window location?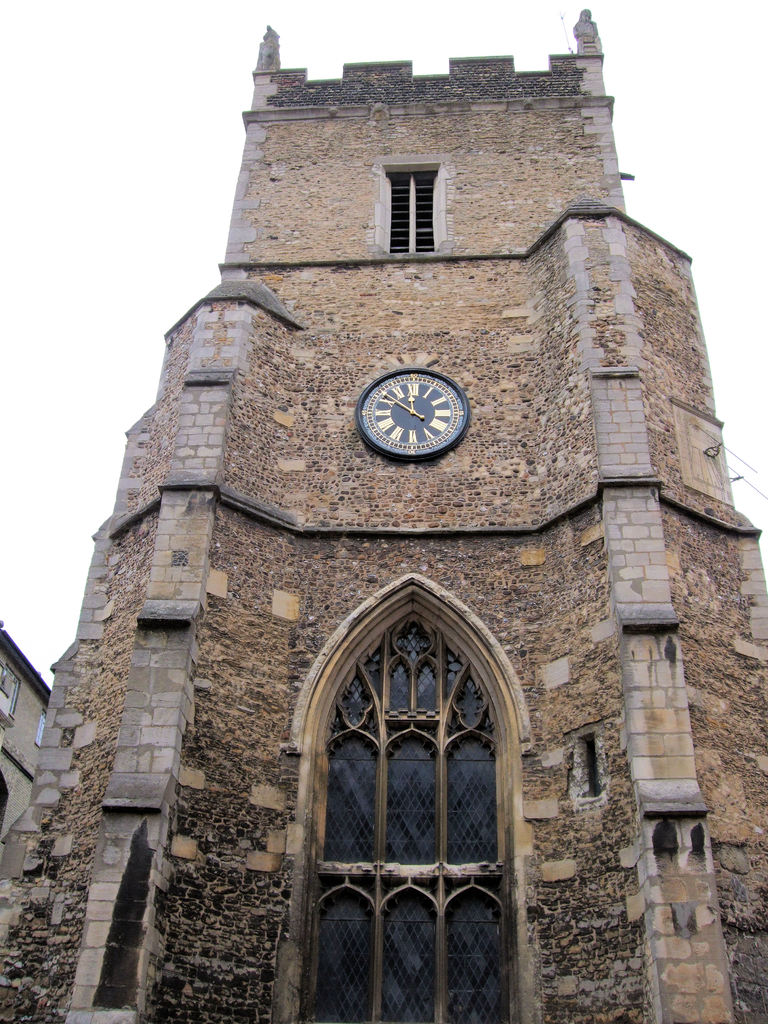
<region>366, 136, 452, 280</region>
